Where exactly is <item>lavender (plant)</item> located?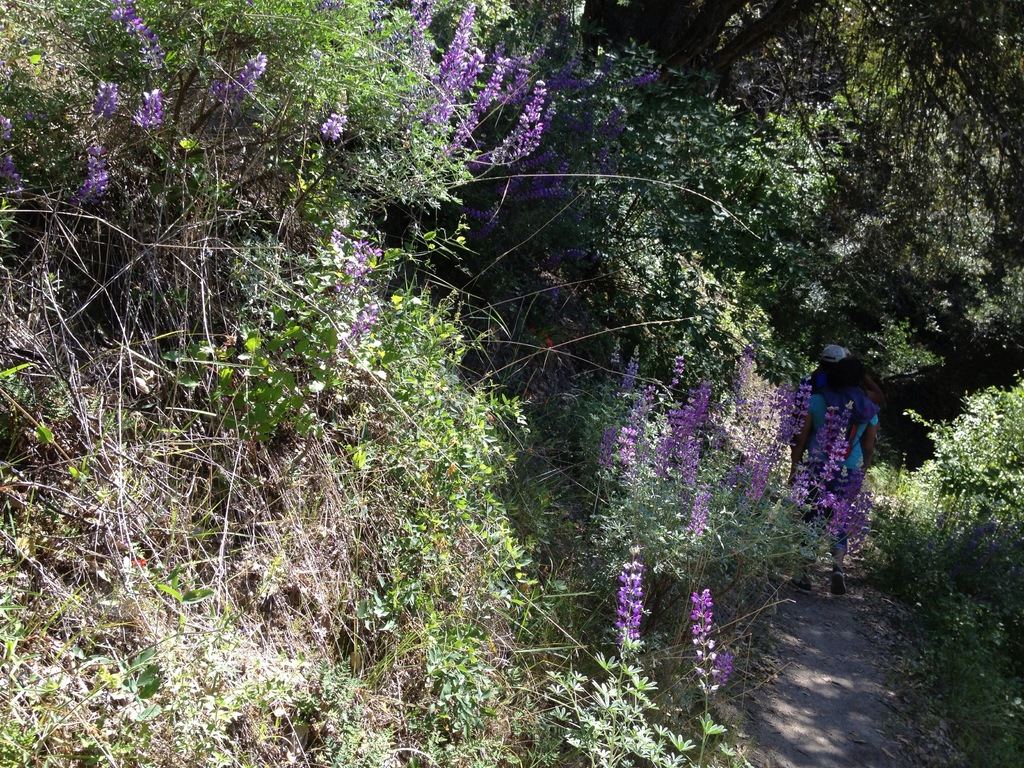
Its bounding box is x1=481 y1=81 x2=545 y2=150.
